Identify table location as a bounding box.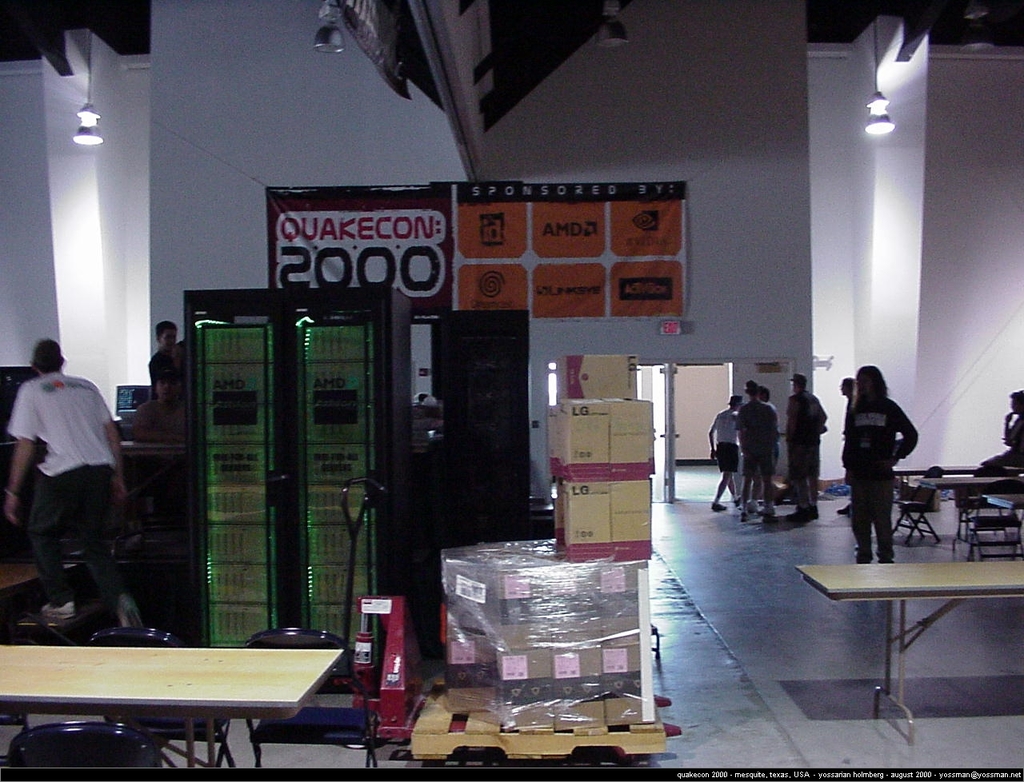
[x1=0, y1=552, x2=54, y2=602].
